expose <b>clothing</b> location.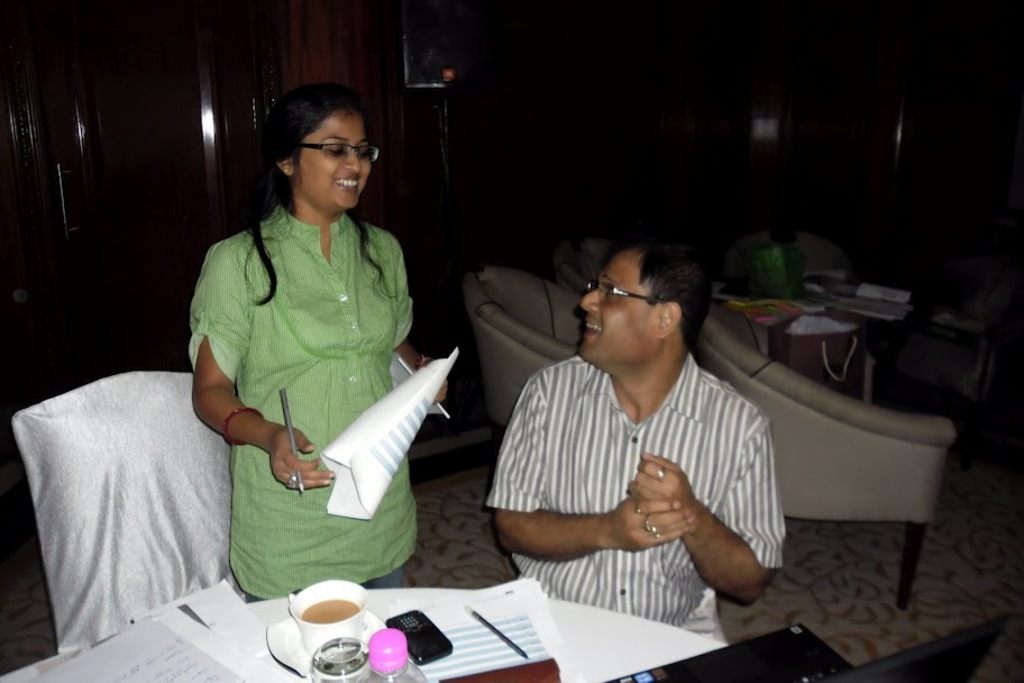
Exposed at l=180, t=201, r=418, b=610.
